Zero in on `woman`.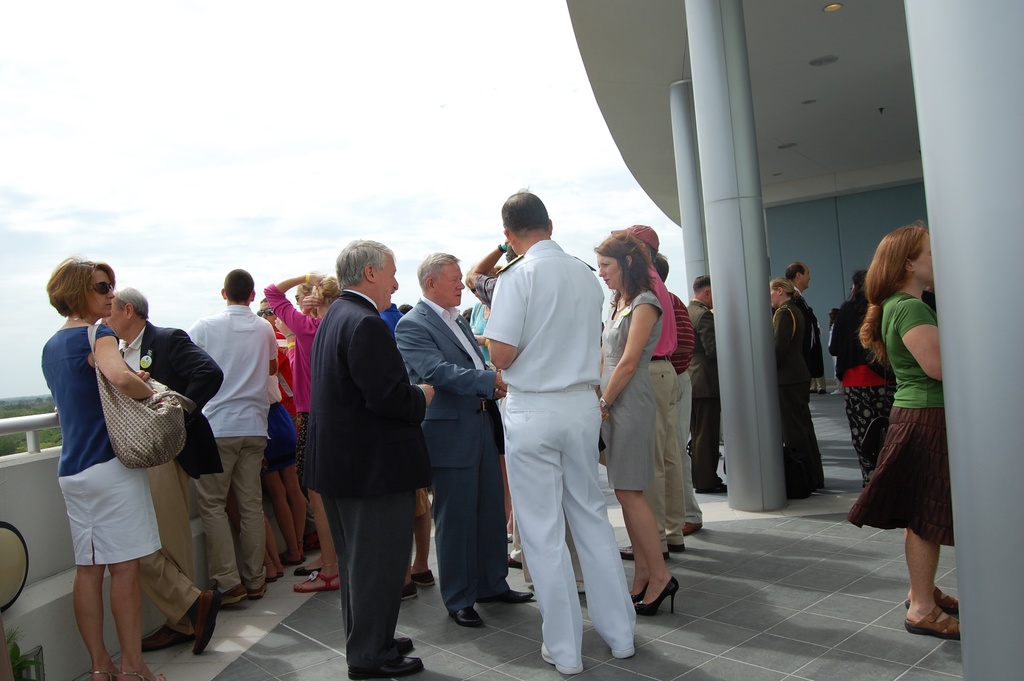
Zeroed in: <box>863,226,962,637</box>.
